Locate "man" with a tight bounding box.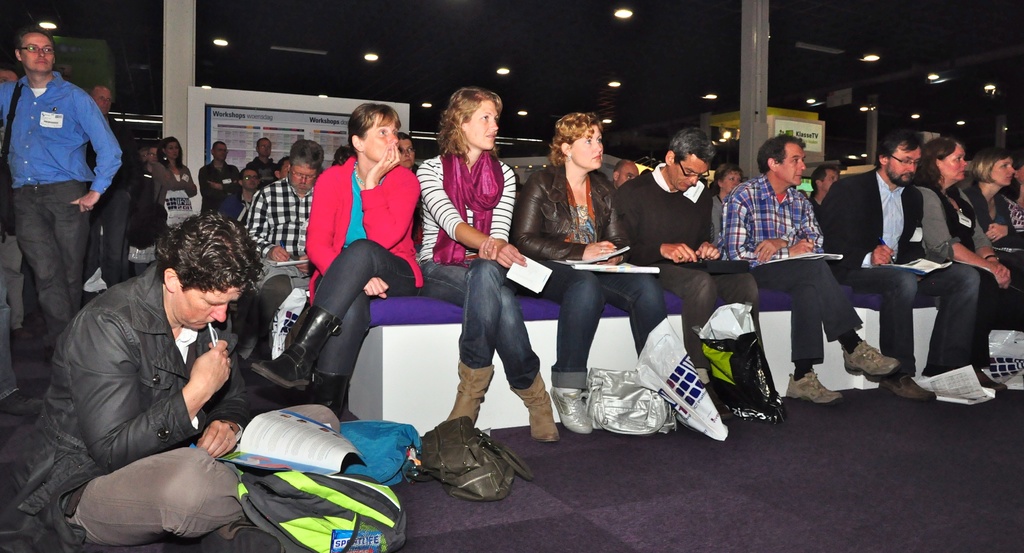
{"x1": 719, "y1": 134, "x2": 900, "y2": 413}.
